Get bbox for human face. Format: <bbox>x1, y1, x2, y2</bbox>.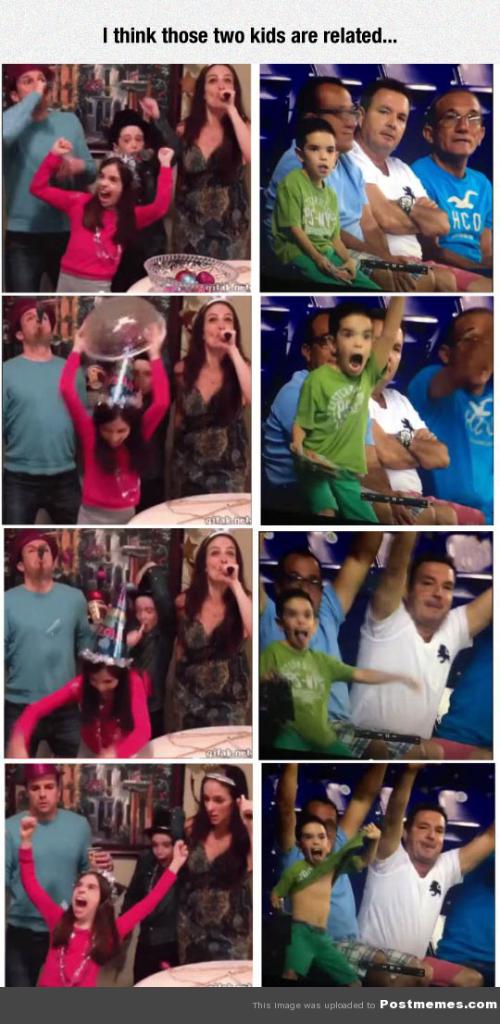
<bbox>88, 670, 115, 694</bbox>.
